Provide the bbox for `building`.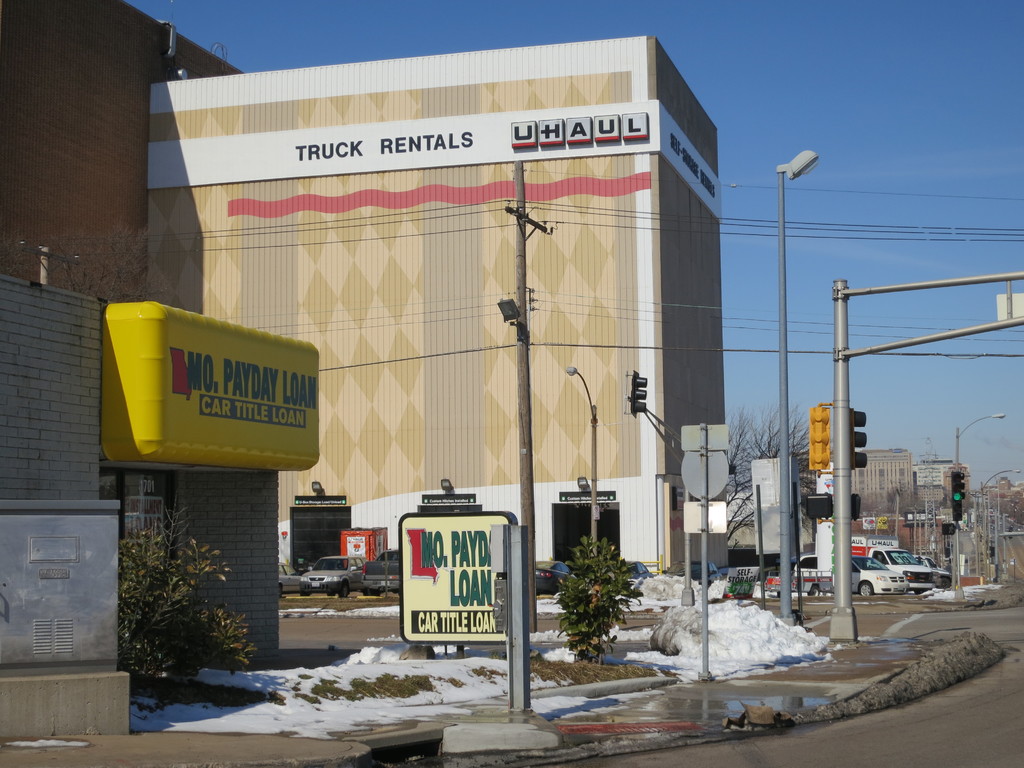
(1,277,321,666).
